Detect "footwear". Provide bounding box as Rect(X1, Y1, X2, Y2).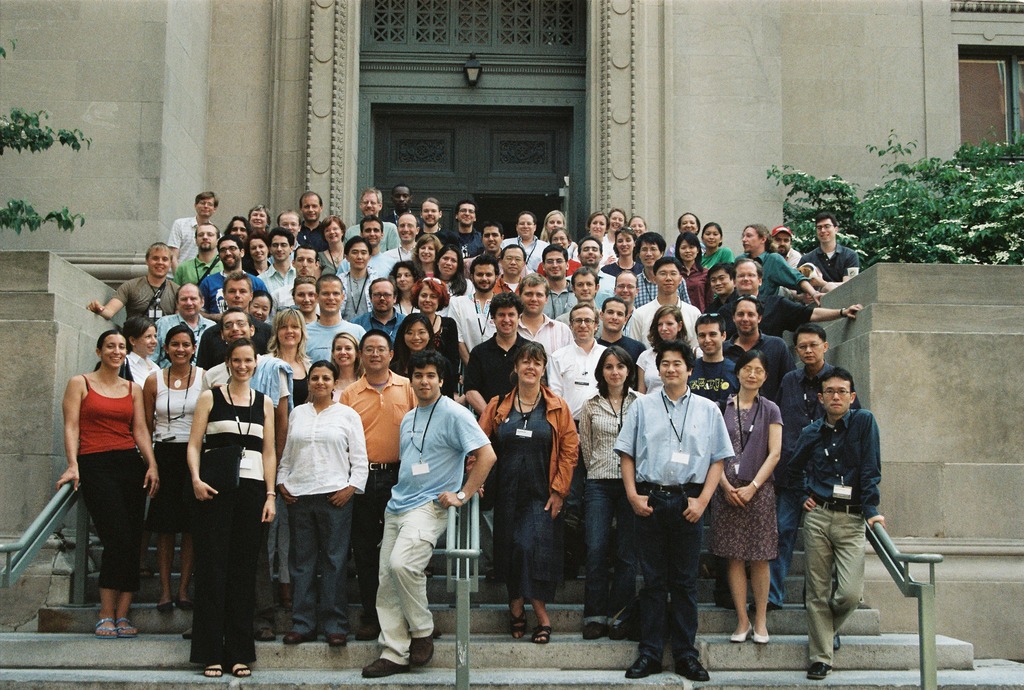
Rect(626, 652, 668, 677).
